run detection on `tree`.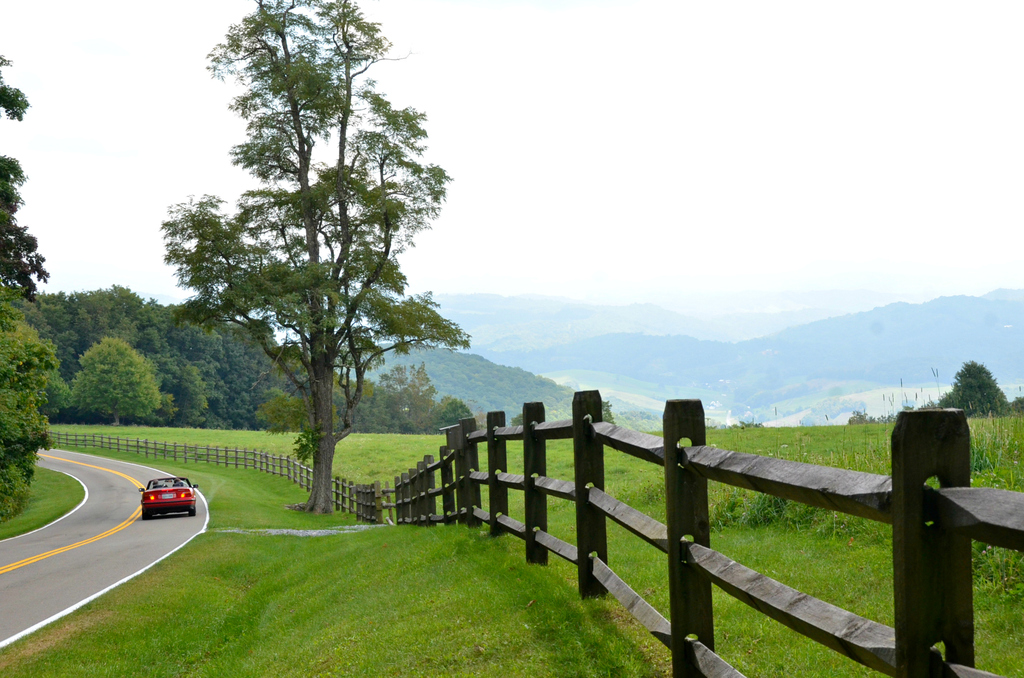
Result: [left=598, top=395, right=621, bottom=428].
